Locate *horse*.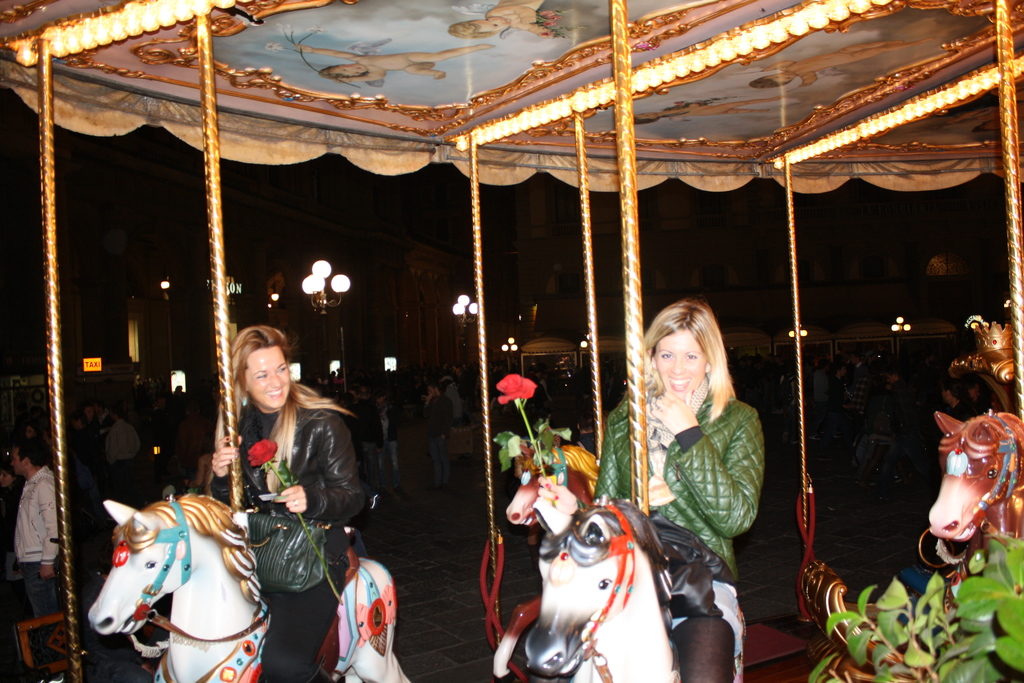
Bounding box: [left=86, top=495, right=412, bottom=682].
